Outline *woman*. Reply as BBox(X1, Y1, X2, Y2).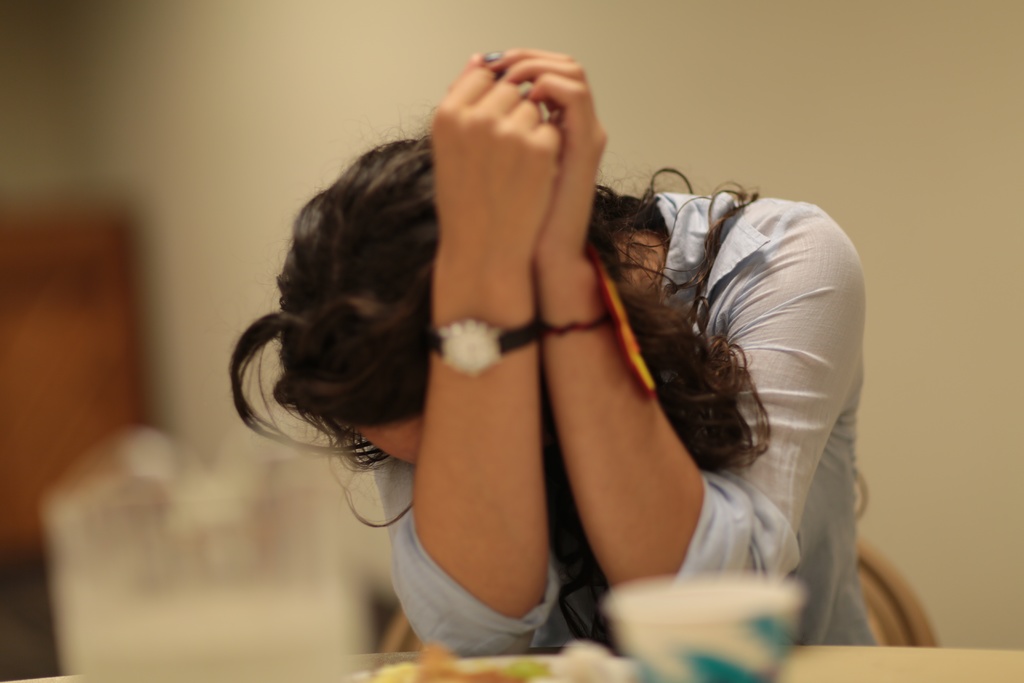
BBox(226, 39, 892, 654).
